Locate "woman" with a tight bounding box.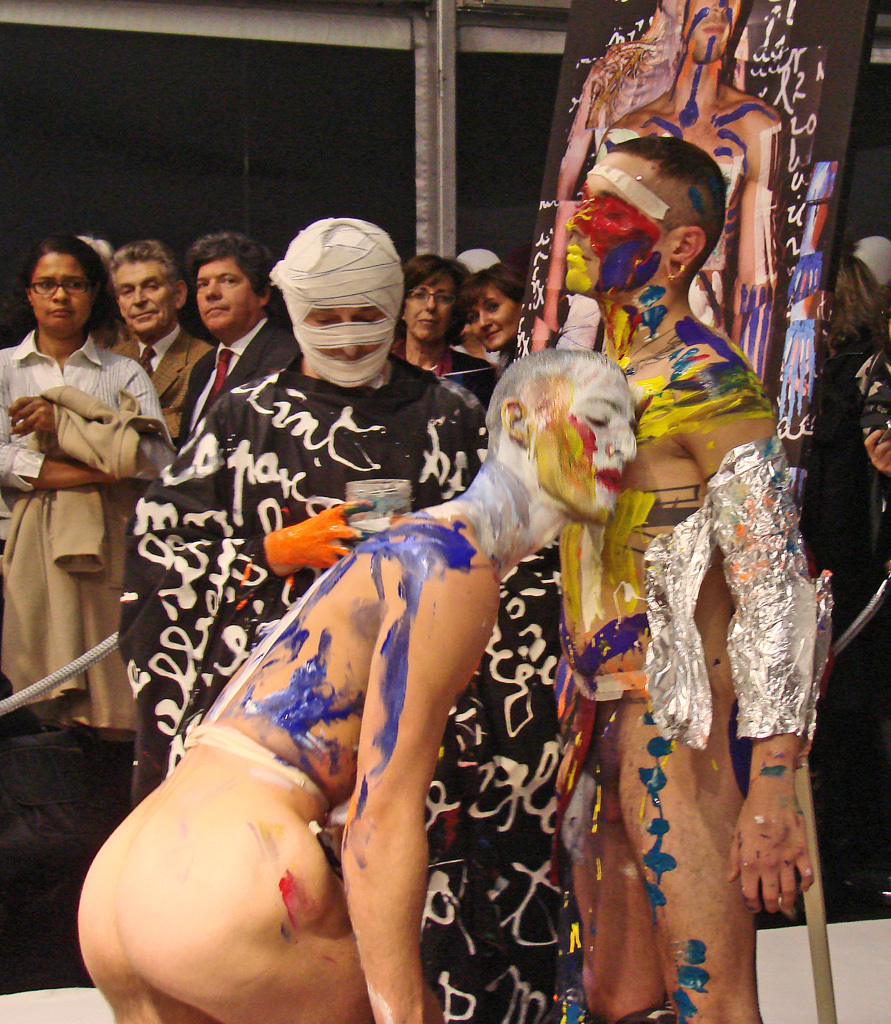
box=[466, 261, 532, 371].
